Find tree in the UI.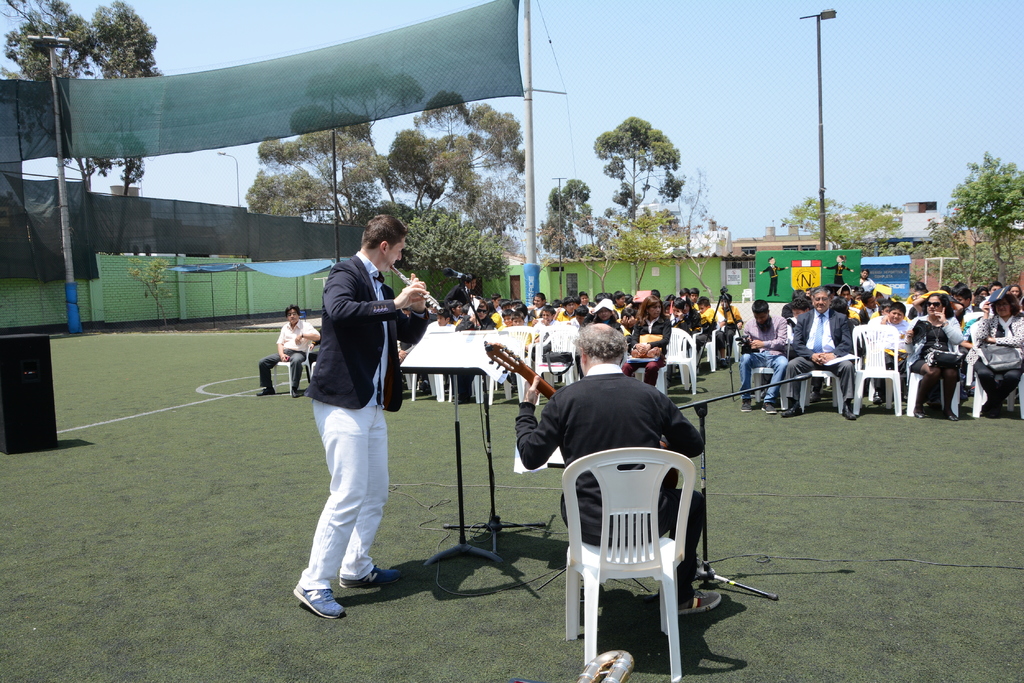
UI element at left=0, top=0, right=159, bottom=207.
